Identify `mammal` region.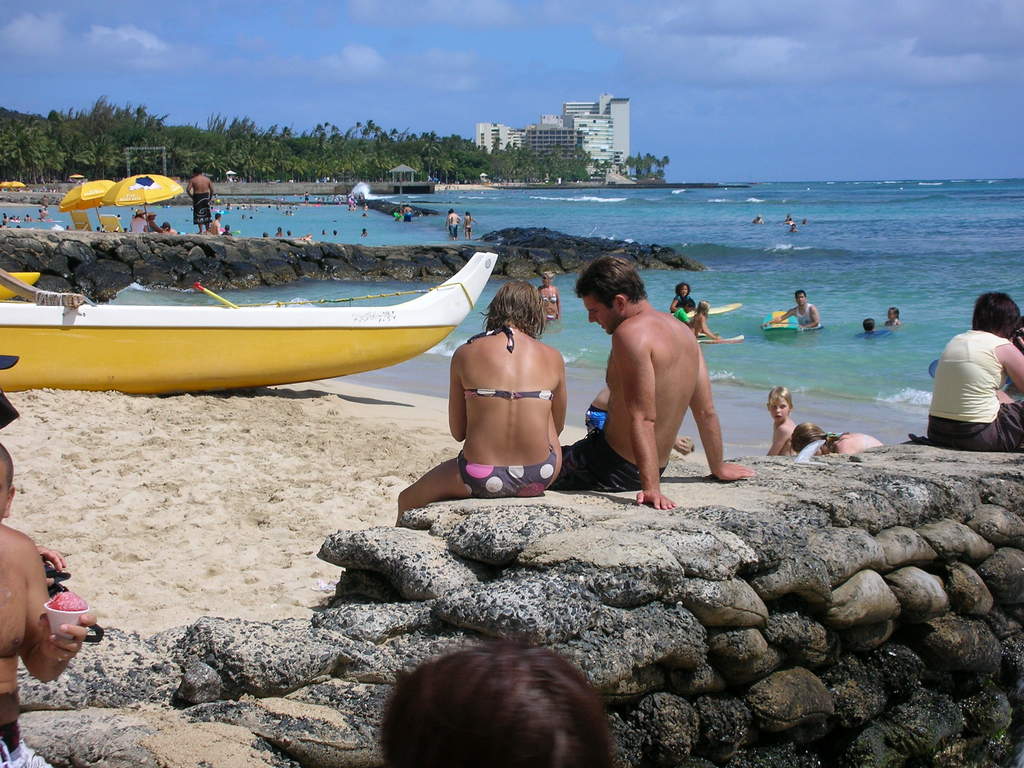
Region: x1=361 y1=203 x2=370 y2=210.
